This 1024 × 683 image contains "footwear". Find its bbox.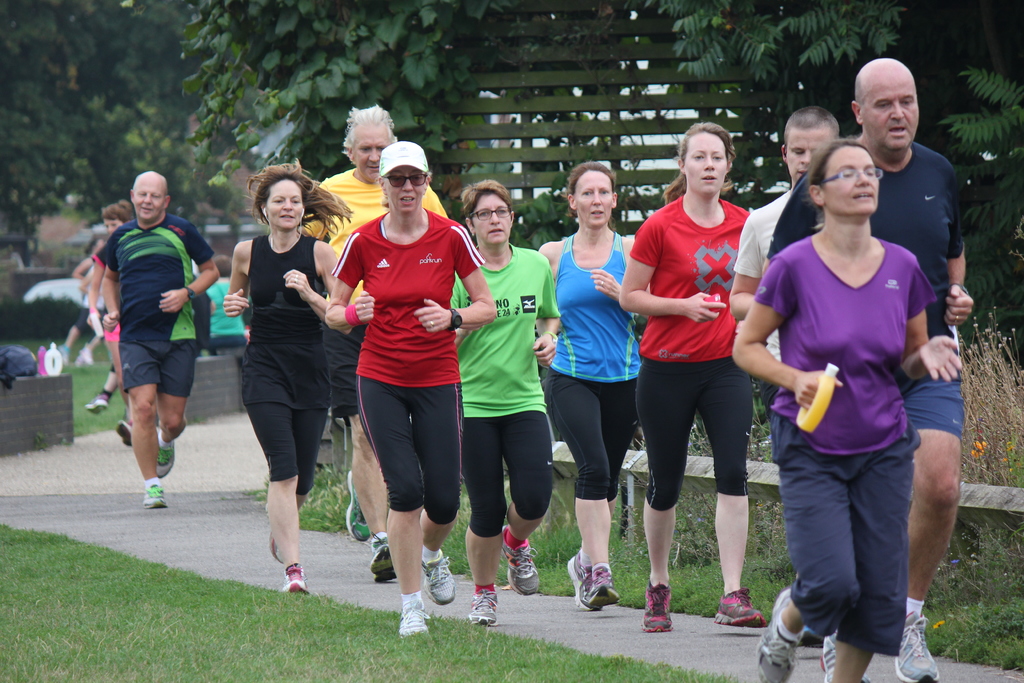
(398,601,429,638).
